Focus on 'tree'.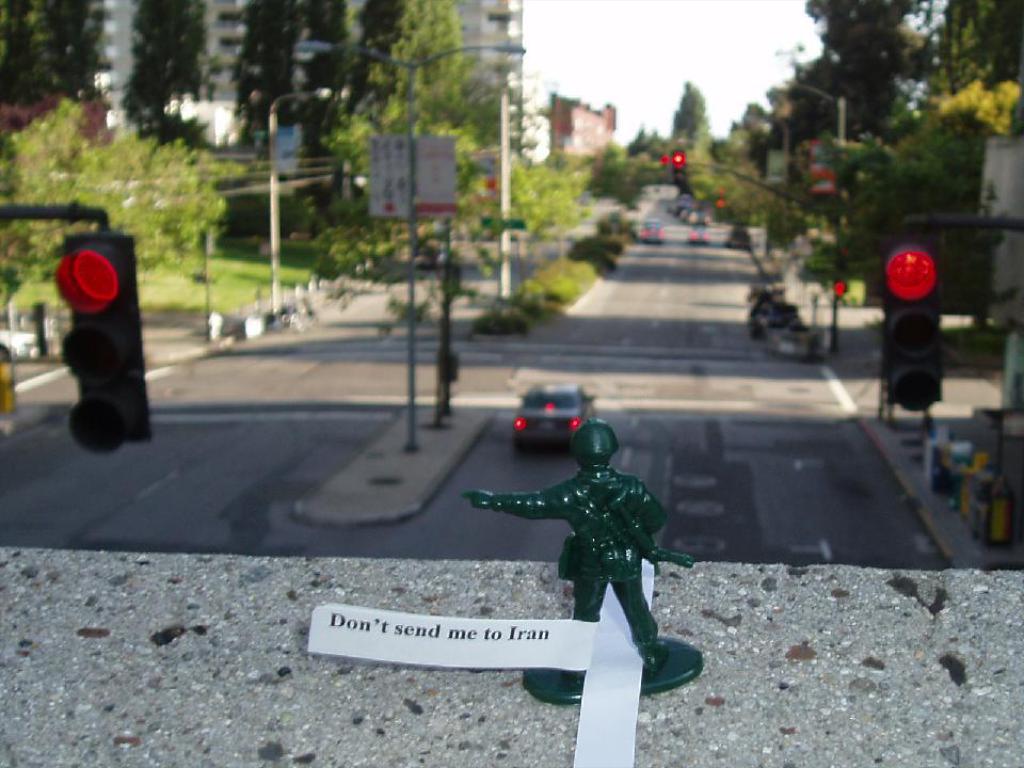
Focused at Rect(0, 80, 249, 307).
